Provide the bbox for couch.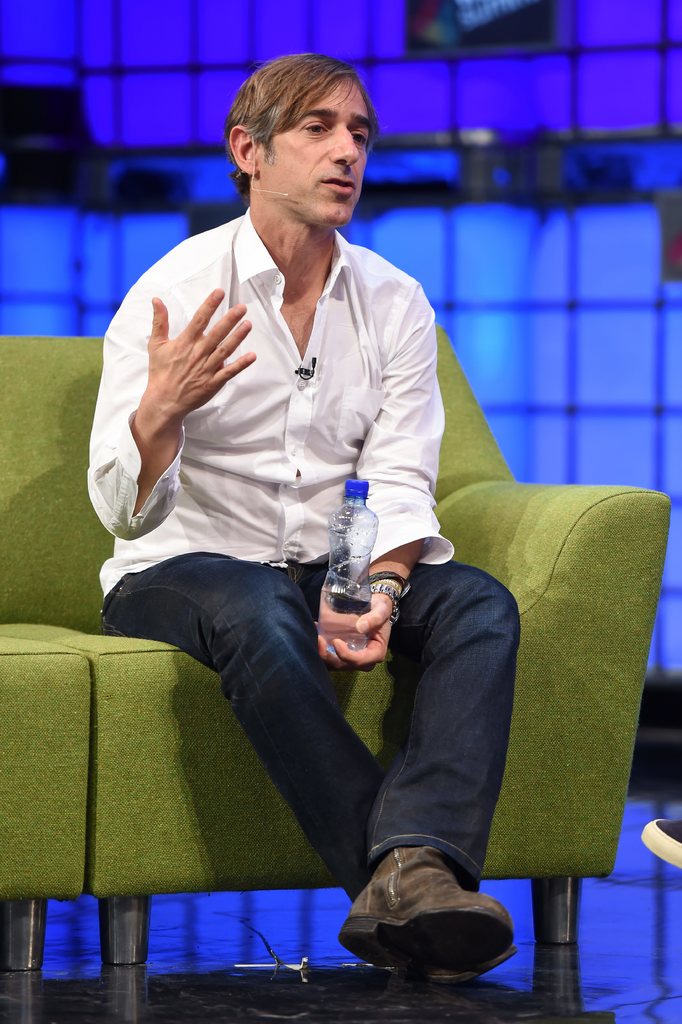
Rect(56, 263, 681, 1002).
